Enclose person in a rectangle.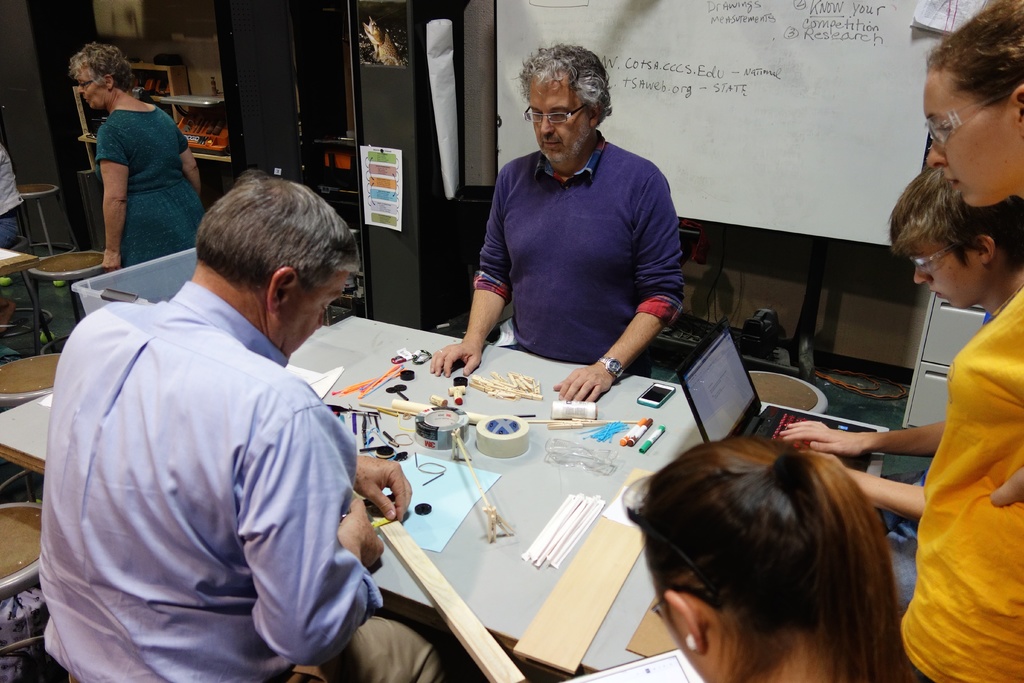
(x1=66, y1=42, x2=202, y2=272).
